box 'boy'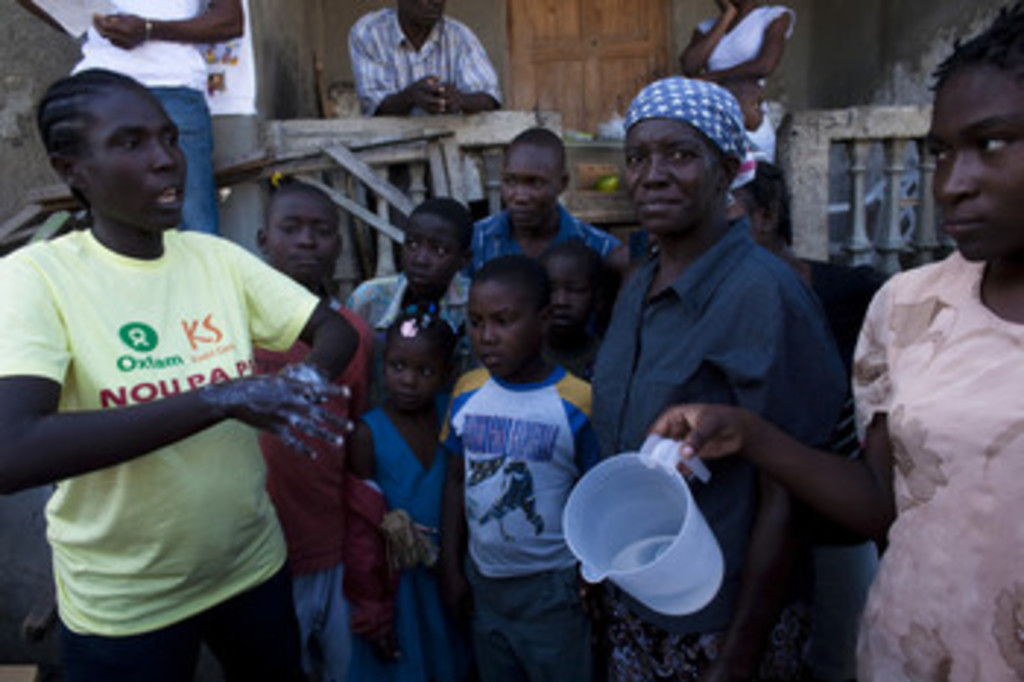
348 196 474 334
